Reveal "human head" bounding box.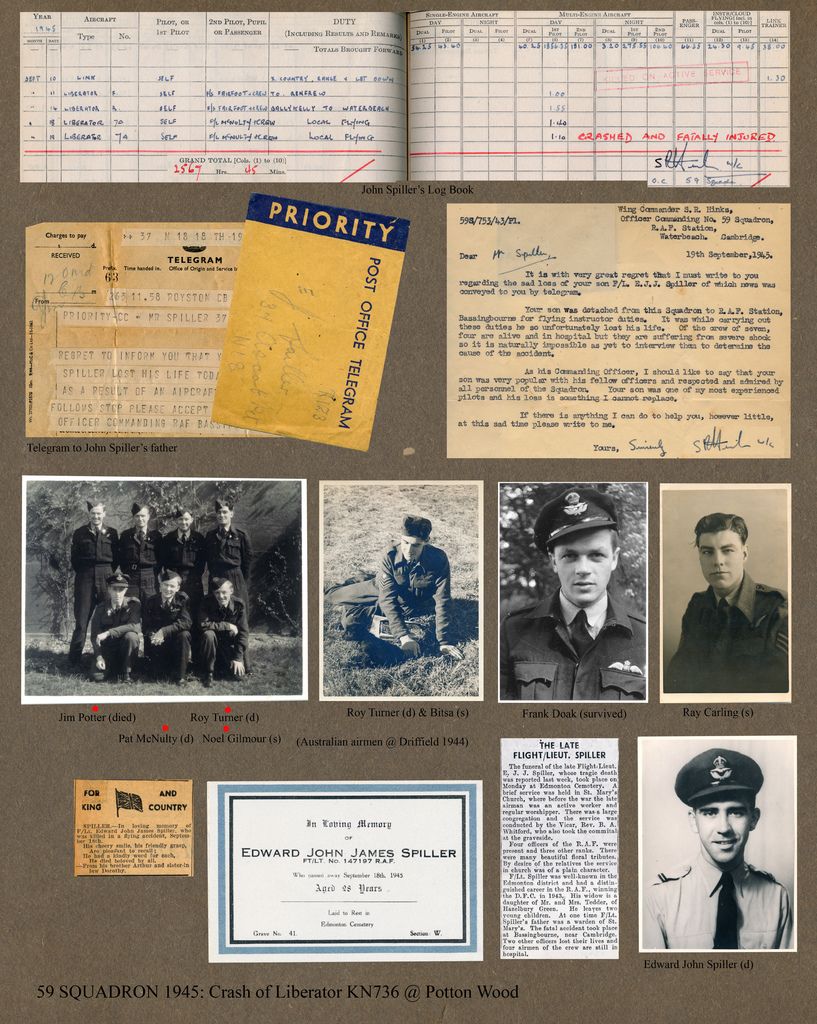
Revealed: box(672, 749, 761, 861).
